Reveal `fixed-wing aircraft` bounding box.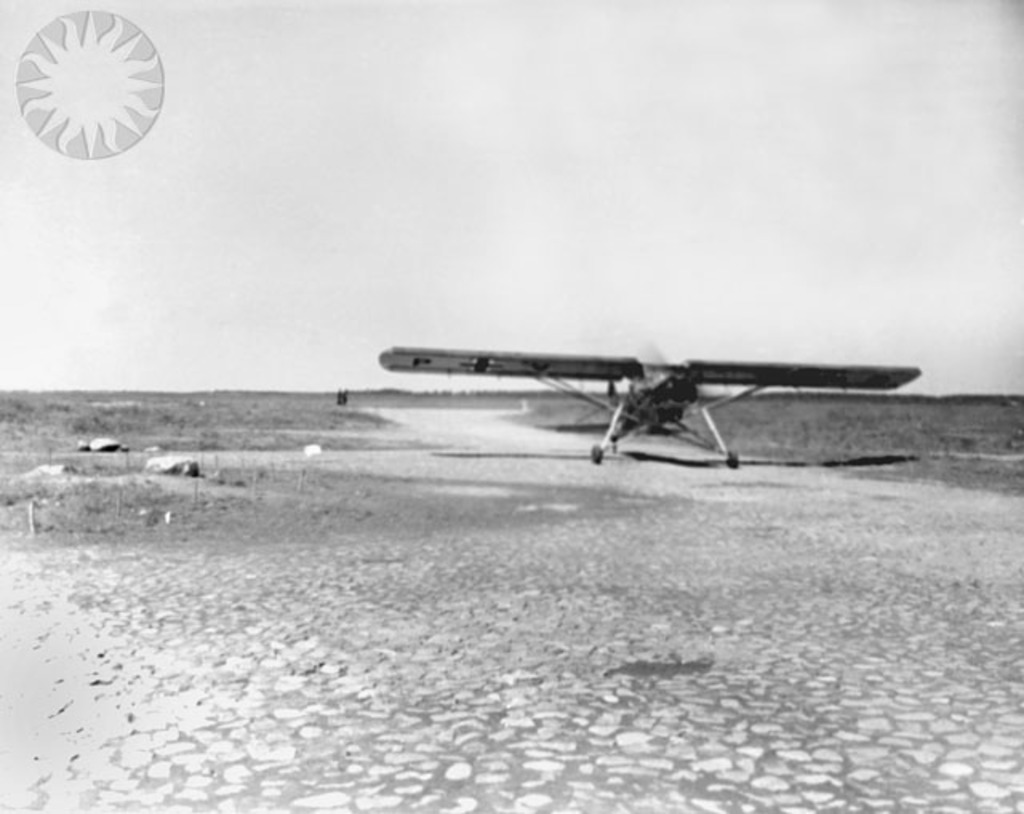
Revealed: box(374, 342, 925, 465).
